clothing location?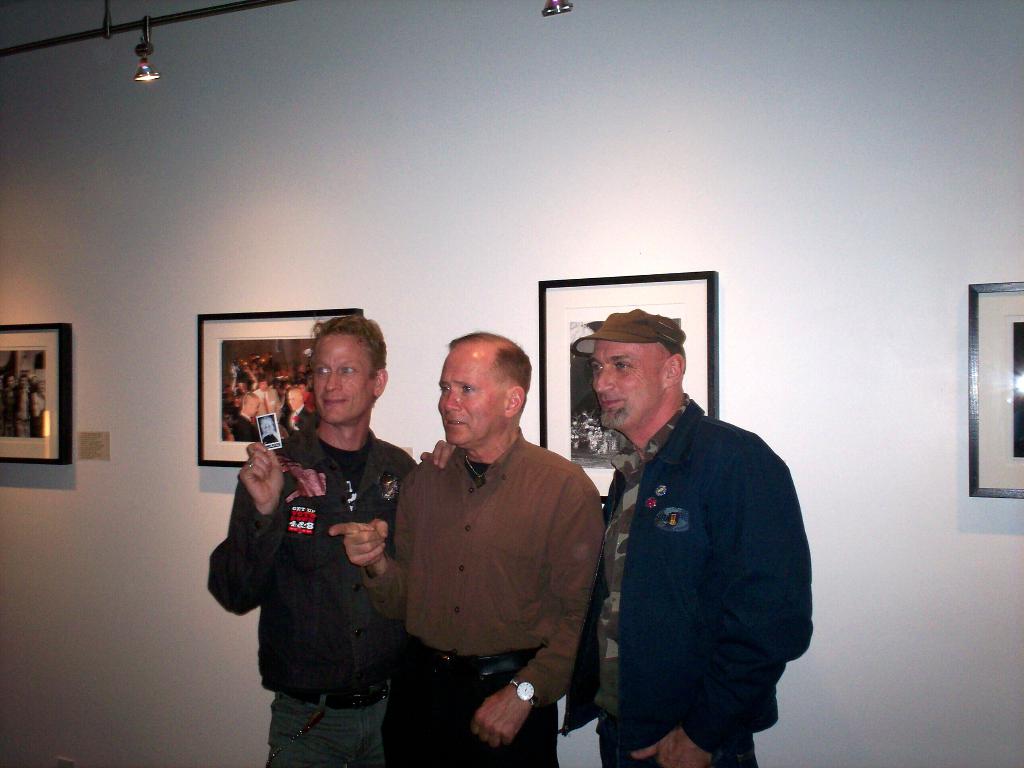
<region>282, 407, 316, 434</region>
